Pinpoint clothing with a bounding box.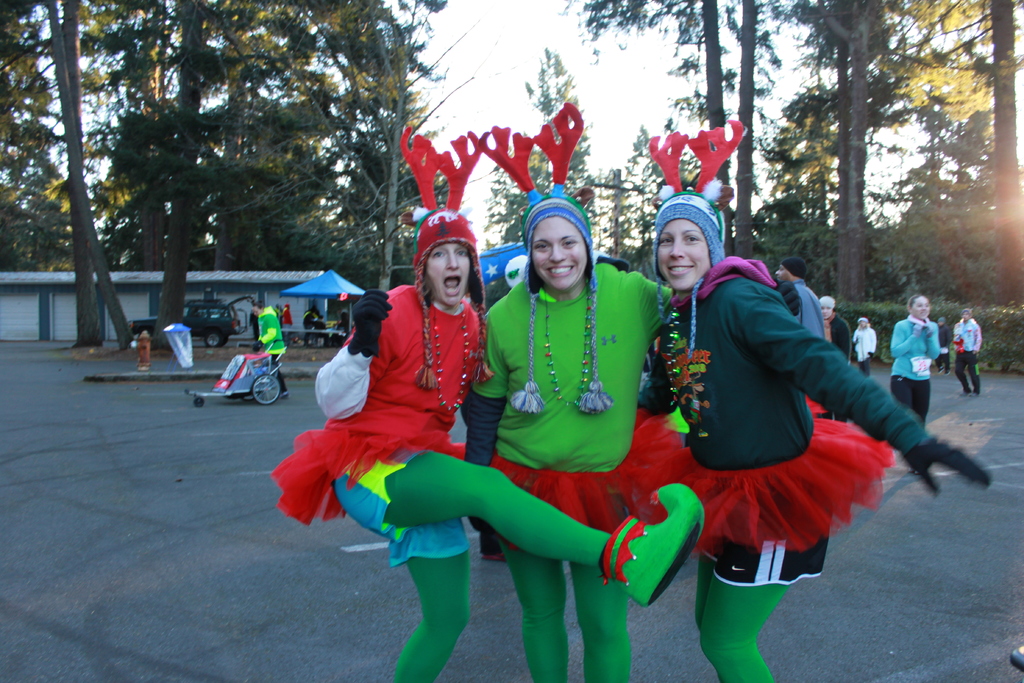
(257,307,291,391).
